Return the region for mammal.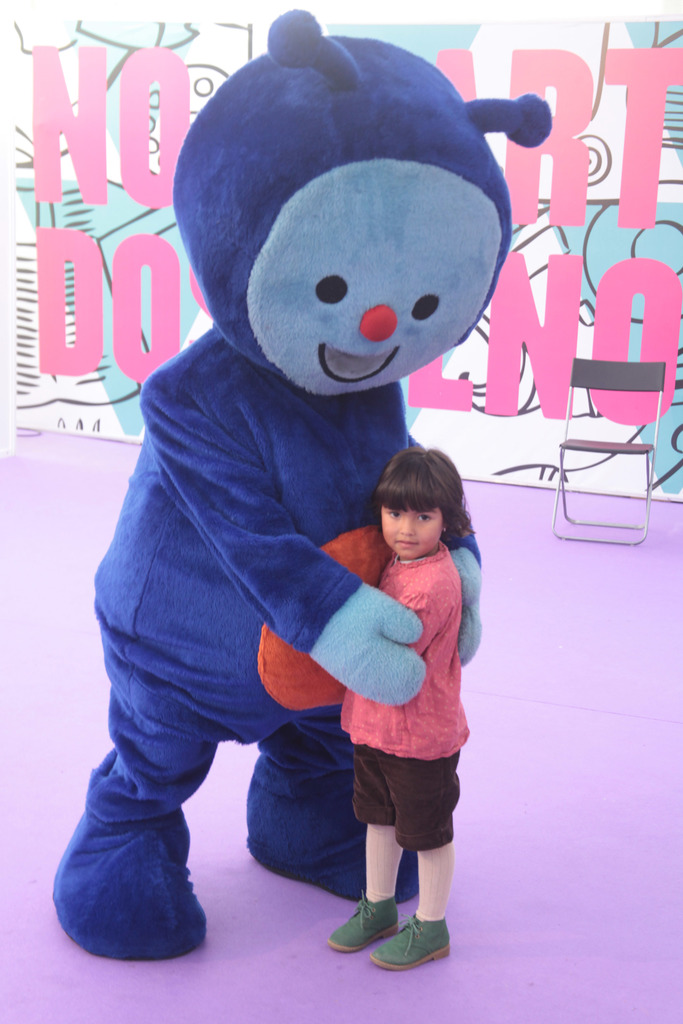
select_region(79, 44, 544, 956).
